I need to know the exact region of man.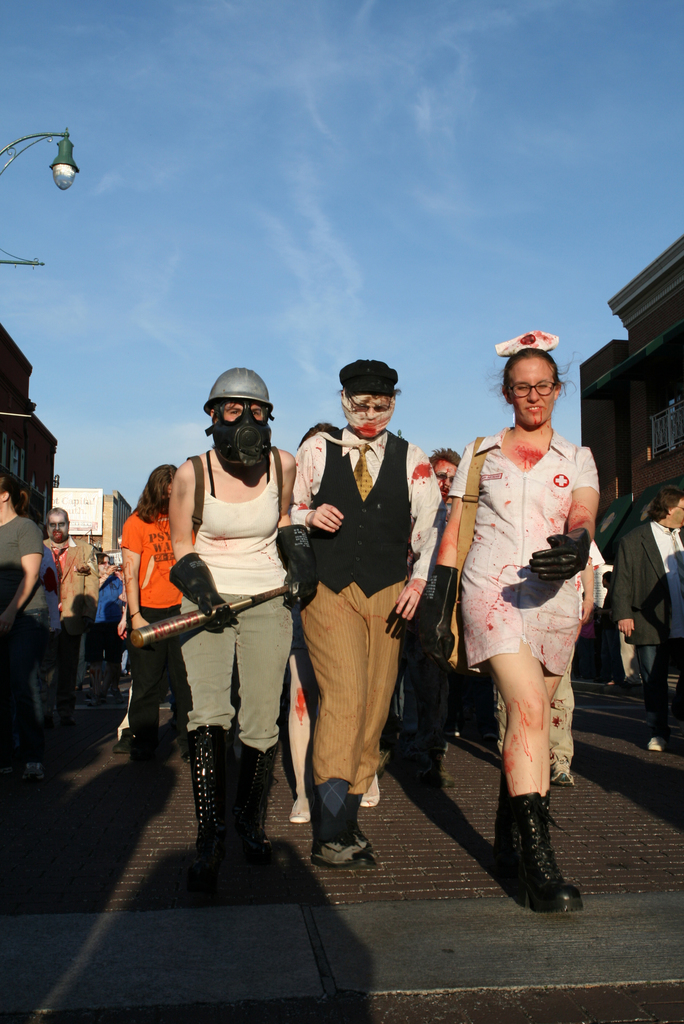
Region: (left=279, top=350, right=432, bottom=841).
